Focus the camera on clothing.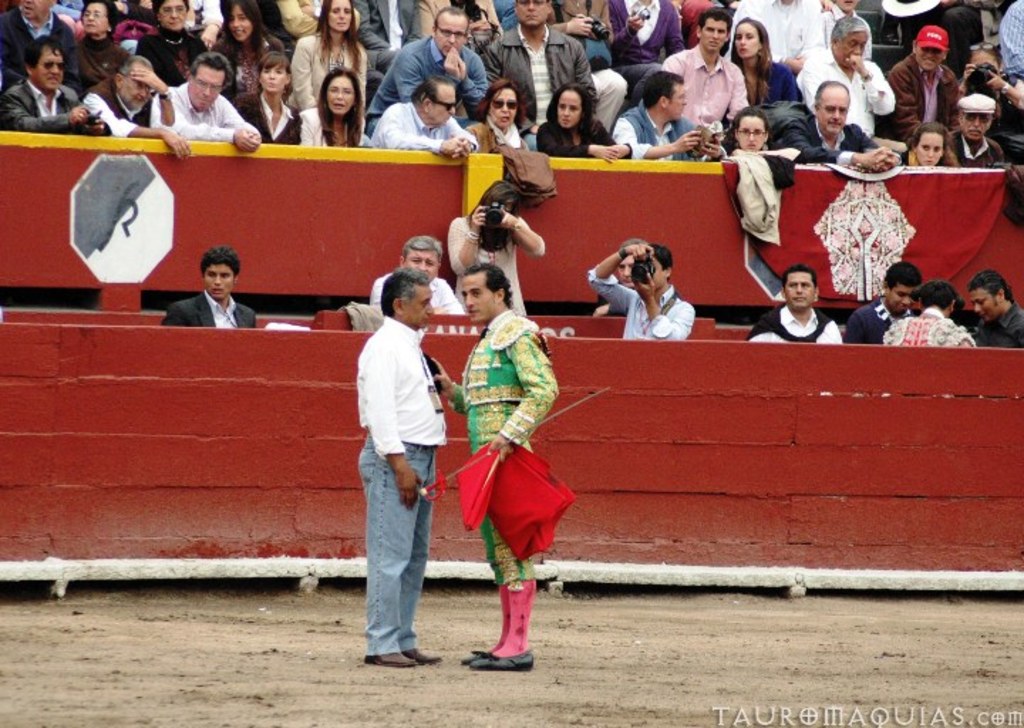
Focus region: {"x1": 375, "y1": 23, "x2": 491, "y2": 112}.
